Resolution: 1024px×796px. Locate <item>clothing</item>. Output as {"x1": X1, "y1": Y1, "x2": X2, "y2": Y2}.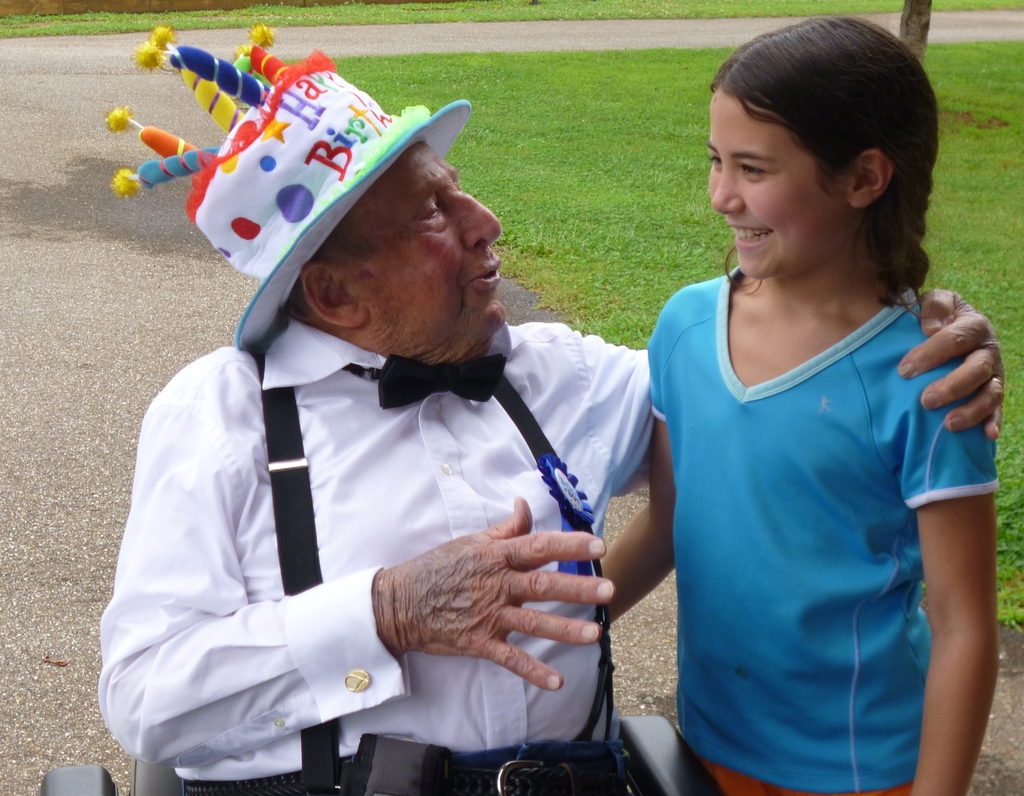
{"x1": 648, "y1": 264, "x2": 1000, "y2": 795}.
